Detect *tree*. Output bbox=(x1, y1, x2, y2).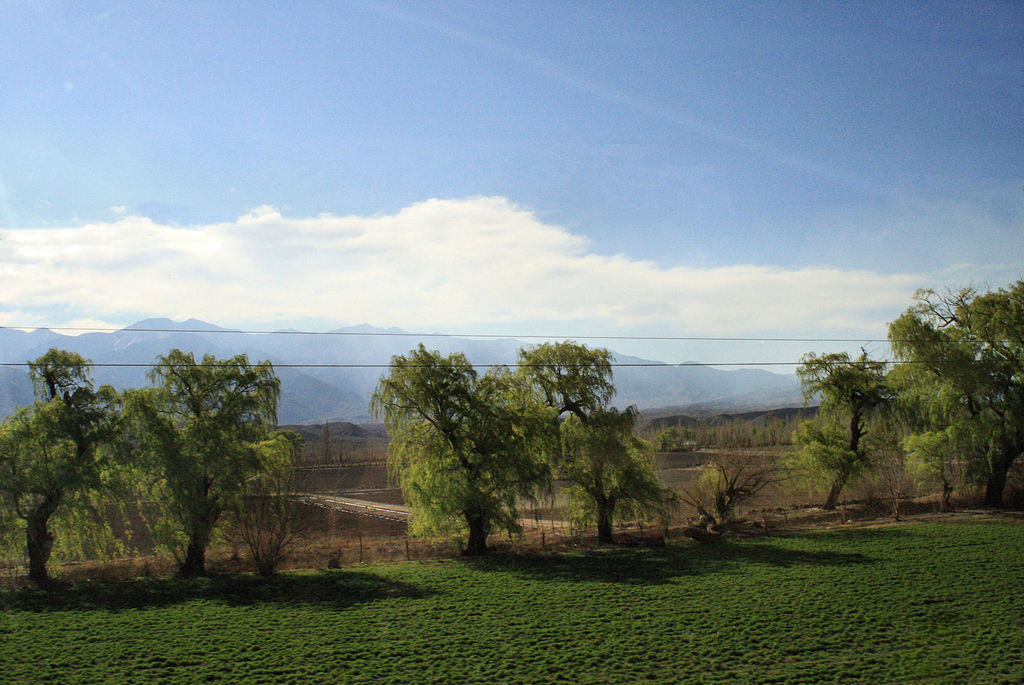
bbox=(361, 324, 676, 558).
